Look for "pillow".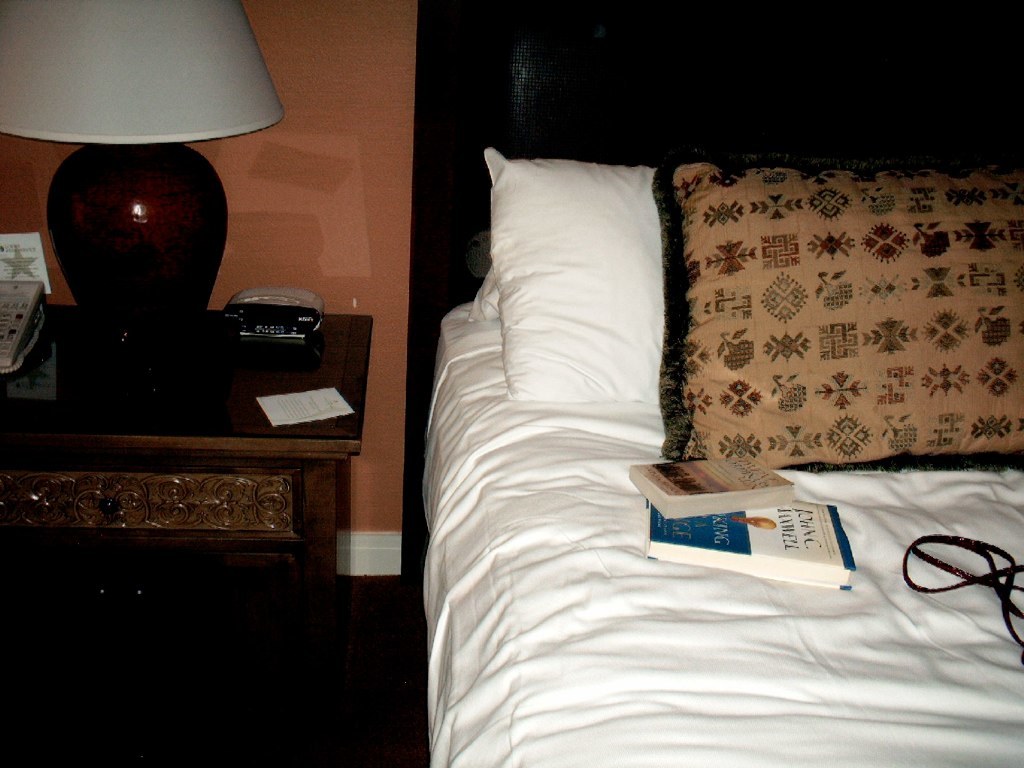
Found: bbox=(486, 142, 661, 403).
